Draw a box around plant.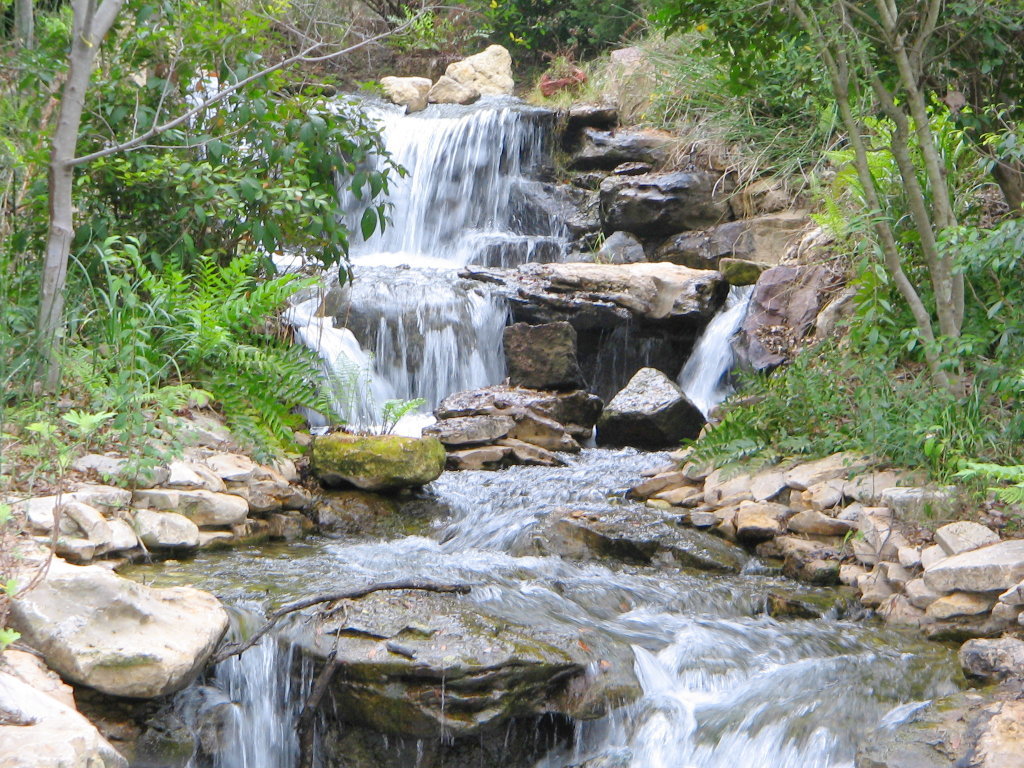
rect(108, 412, 200, 538).
